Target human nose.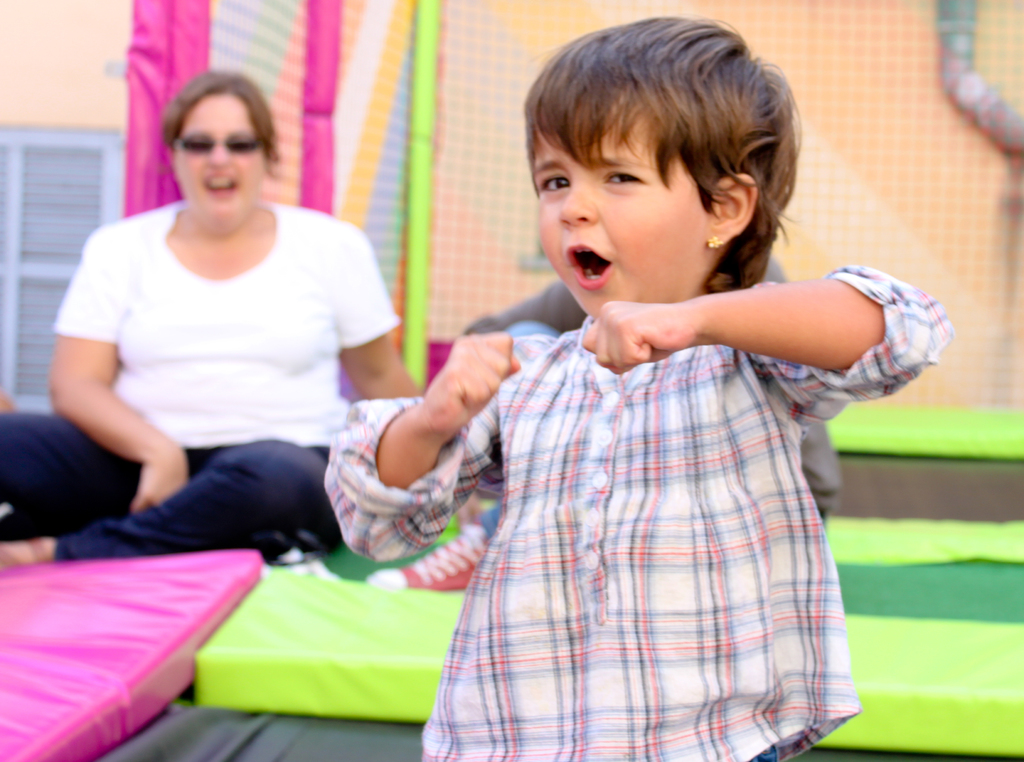
Target region: 556,172,598,225.
